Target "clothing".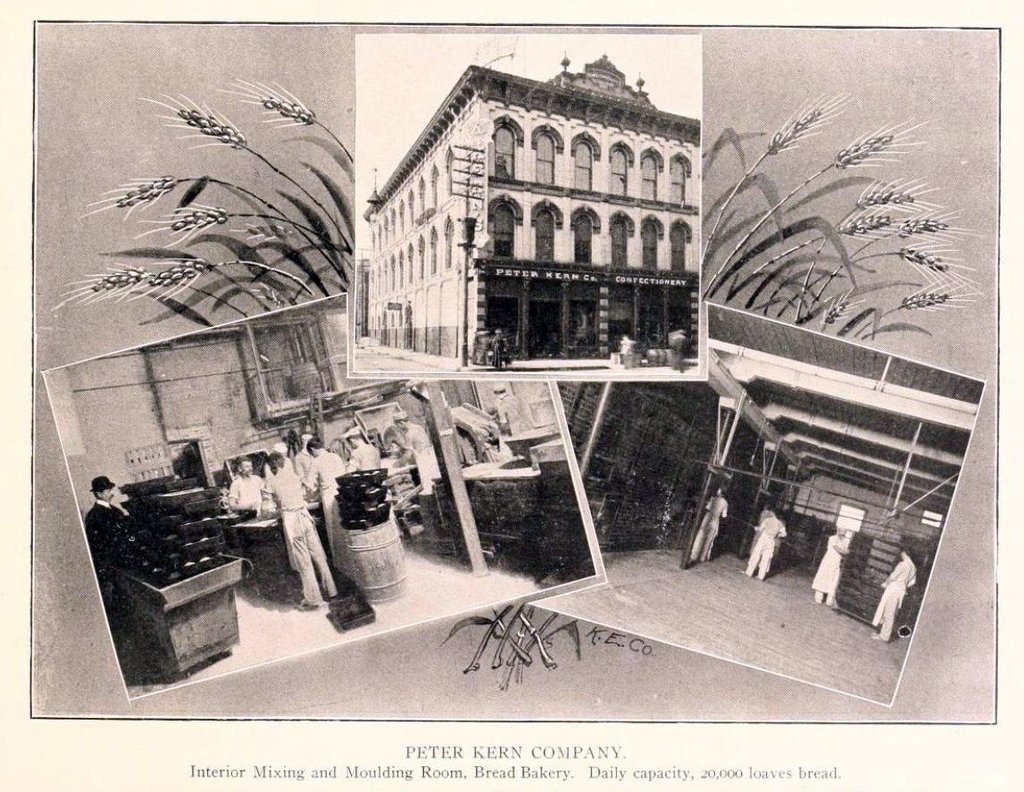
Target region: locate(810, 534, 843, 595).
